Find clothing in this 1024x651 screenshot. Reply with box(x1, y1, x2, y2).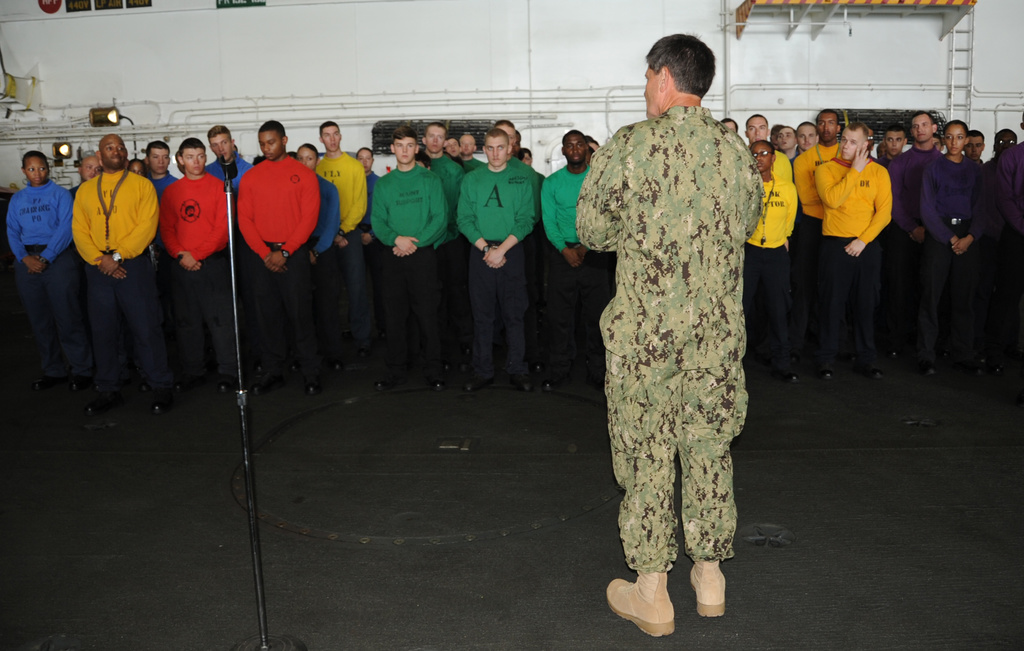
box(539, 169, 594, 251).
